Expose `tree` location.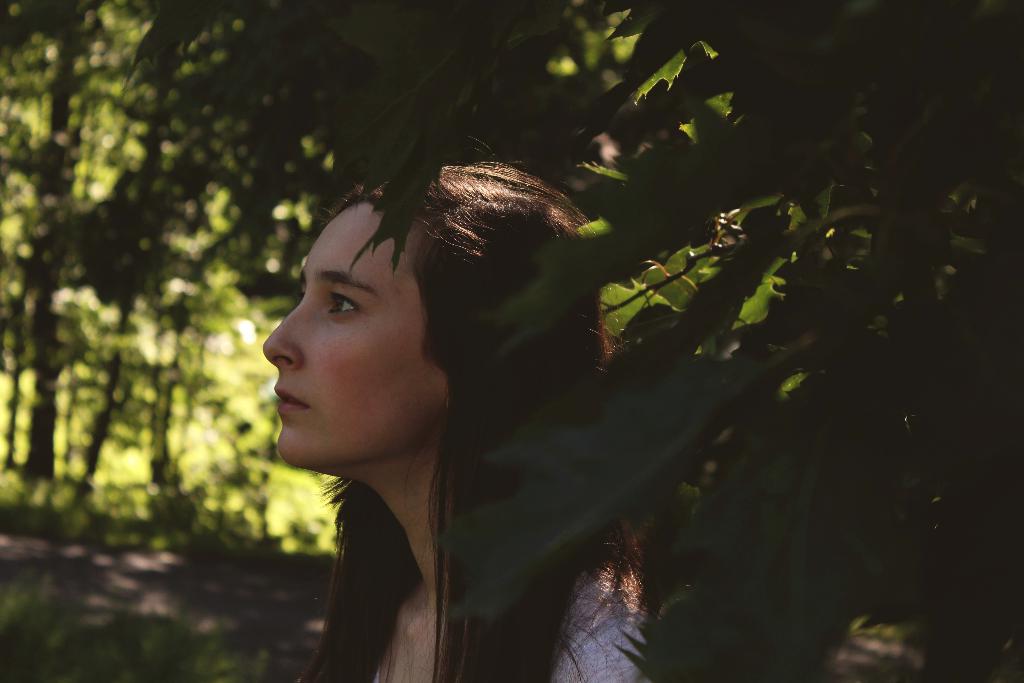
Exposed at (x1=0, y1=0, x2=135, y2=498).
